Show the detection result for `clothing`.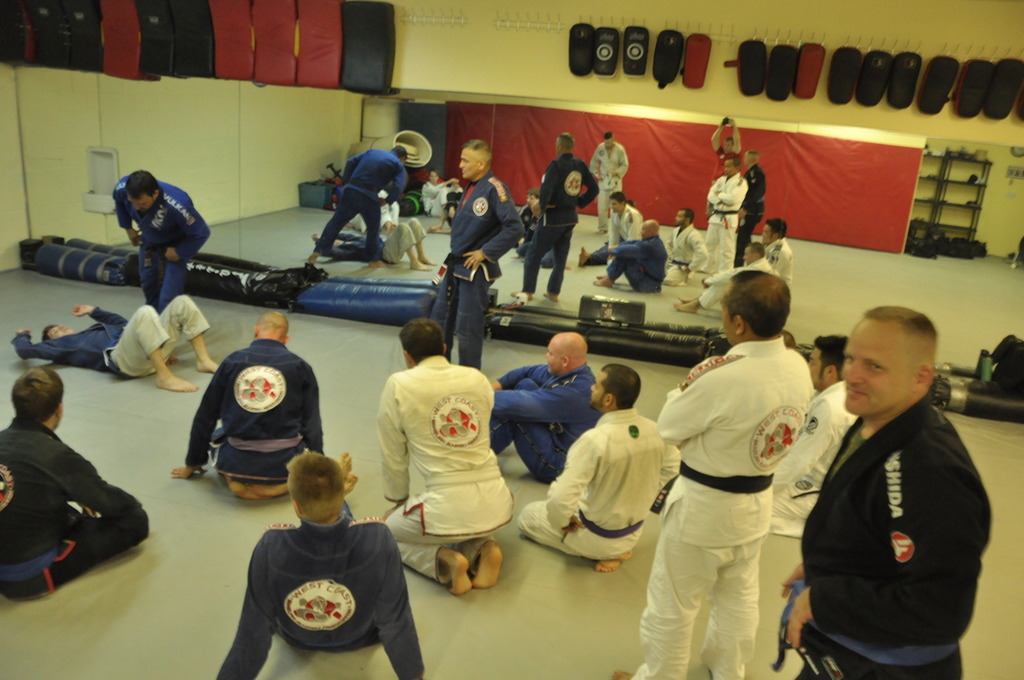
x1=371 y1=352 x2=516 y2=578.
